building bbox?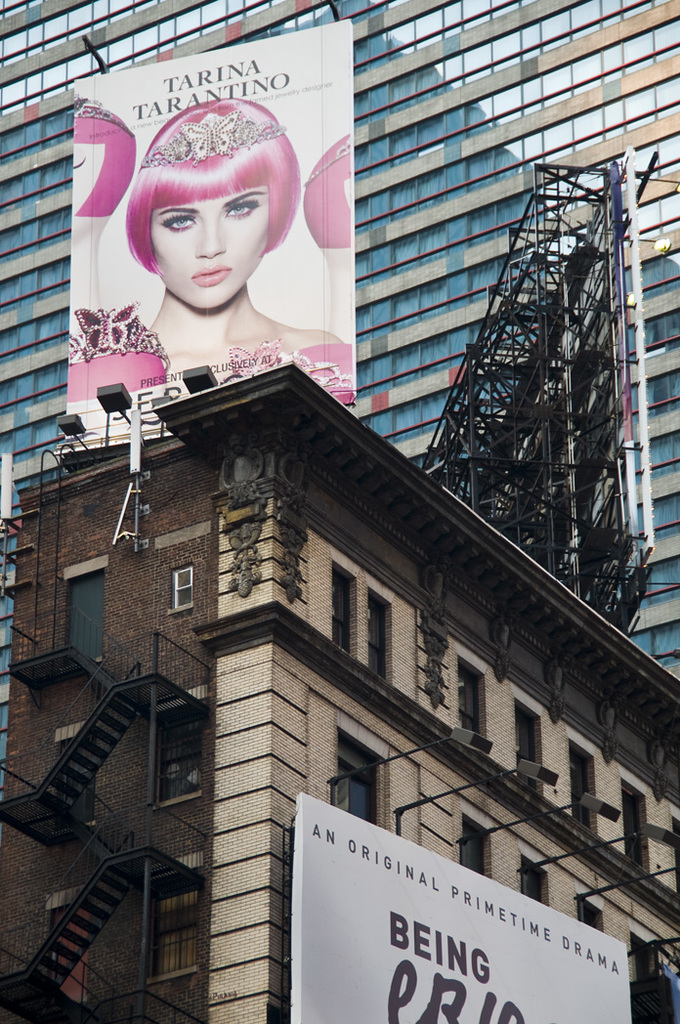
box(0, 0, 679, 1023)
